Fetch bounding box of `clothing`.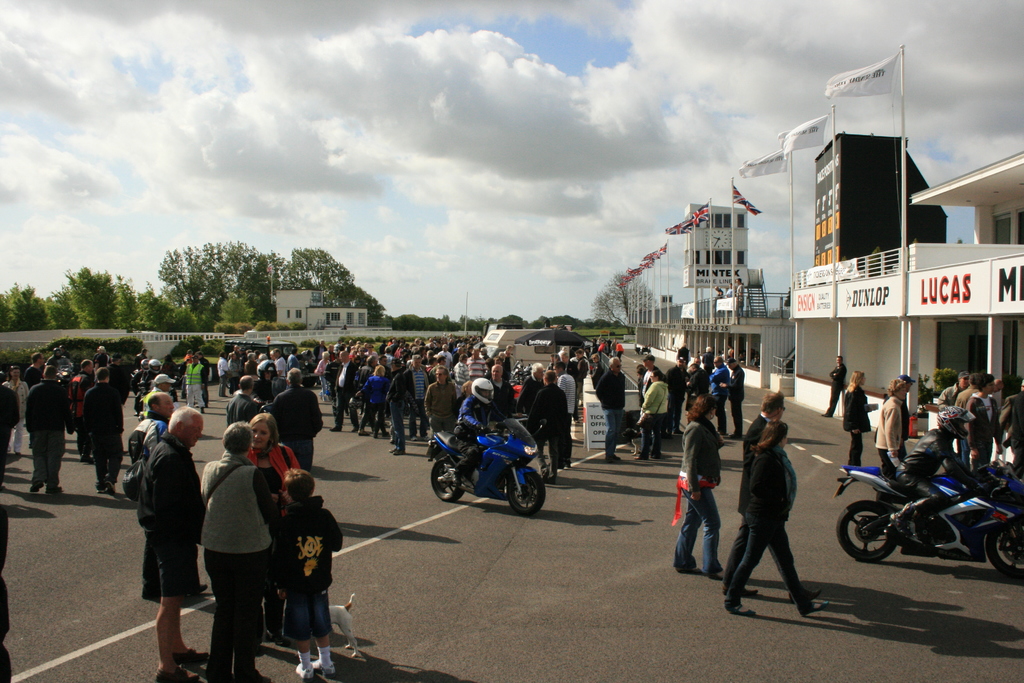
Bbox: (713, 367, 727, 429).
